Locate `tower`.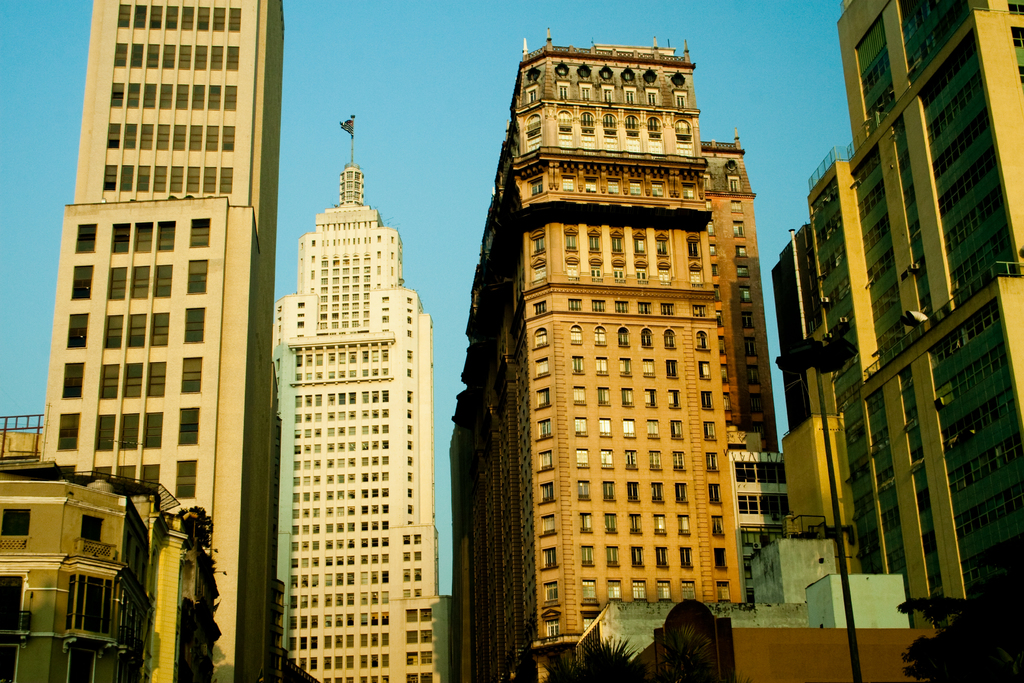
Bounding box: bbox(26, 193, 264, 682).
